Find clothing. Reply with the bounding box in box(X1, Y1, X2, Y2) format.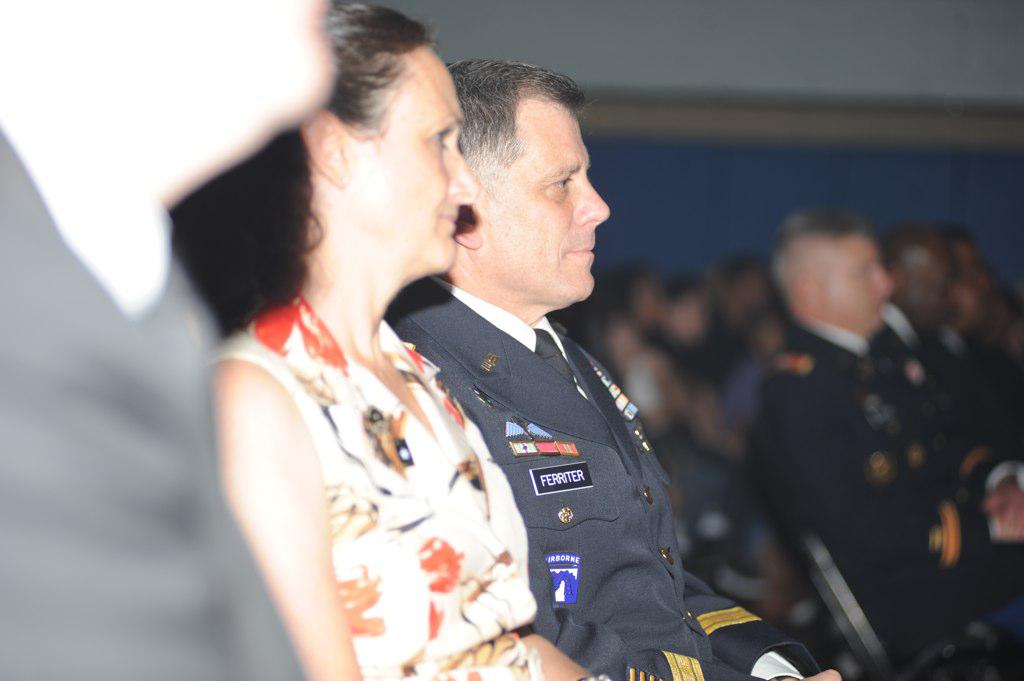
box(384, 283, 815, 680).
